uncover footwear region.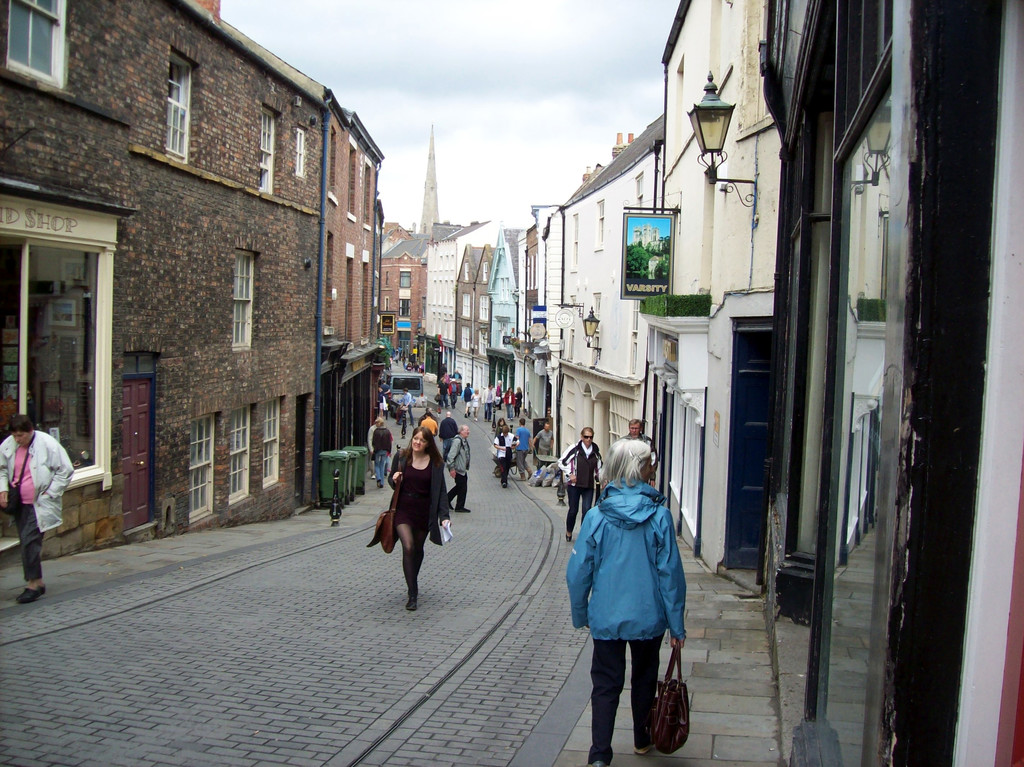
Uncovered: bbox=(527, 468, 531, 476).
